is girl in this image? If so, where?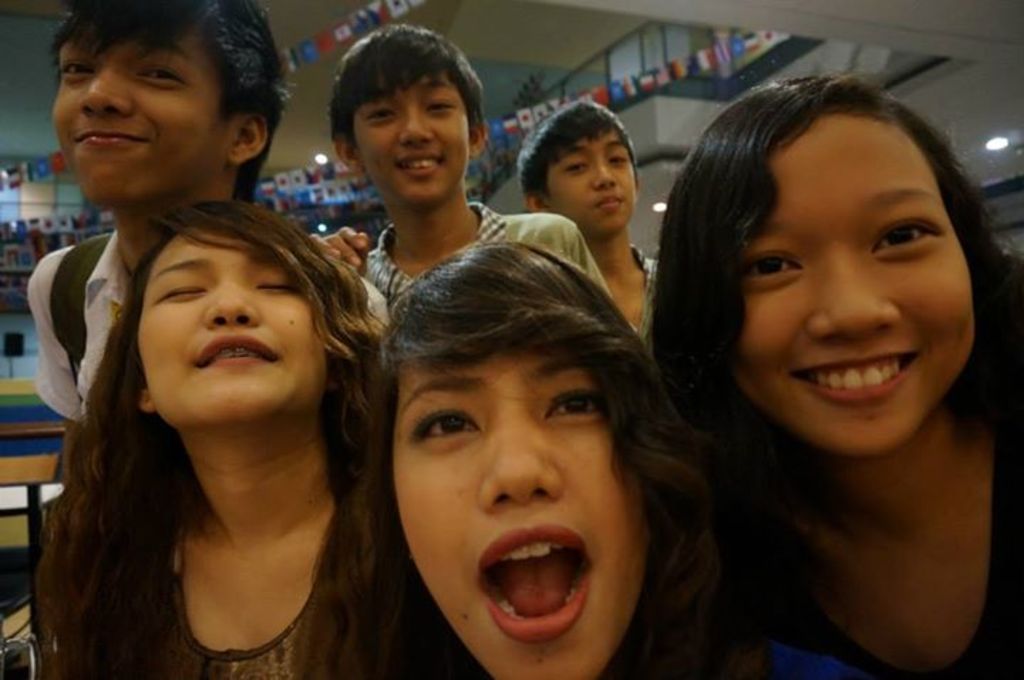
Yes, at 33/195/428/679.
